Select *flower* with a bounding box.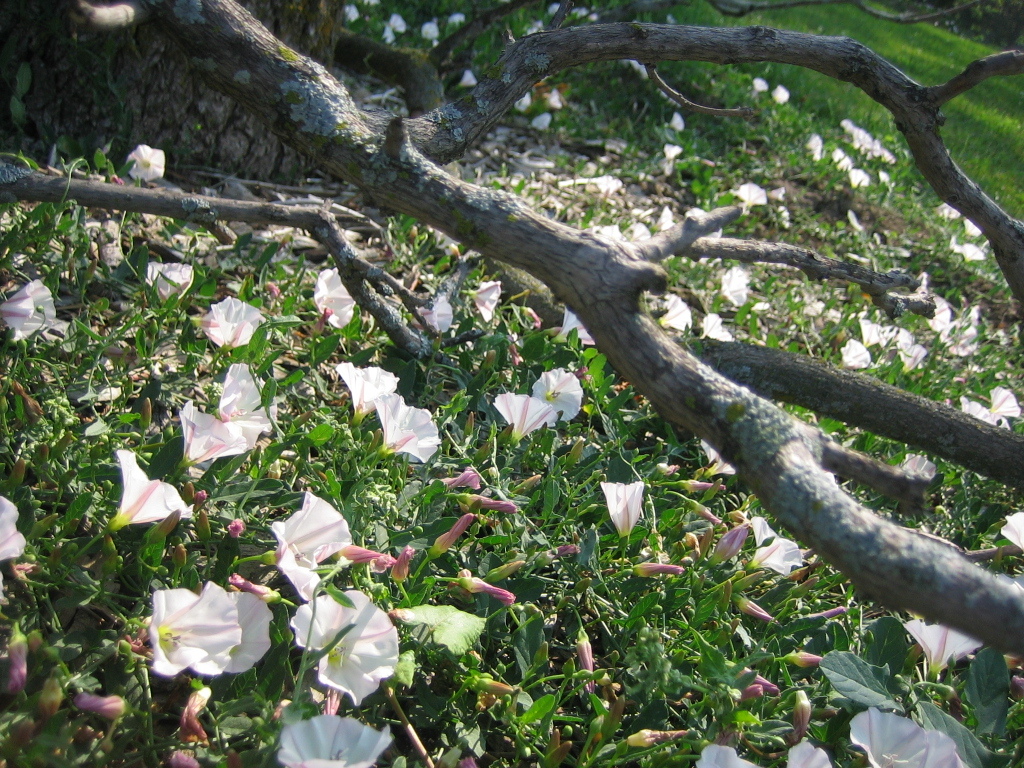
bbox(988, 514, 1023, 554).
